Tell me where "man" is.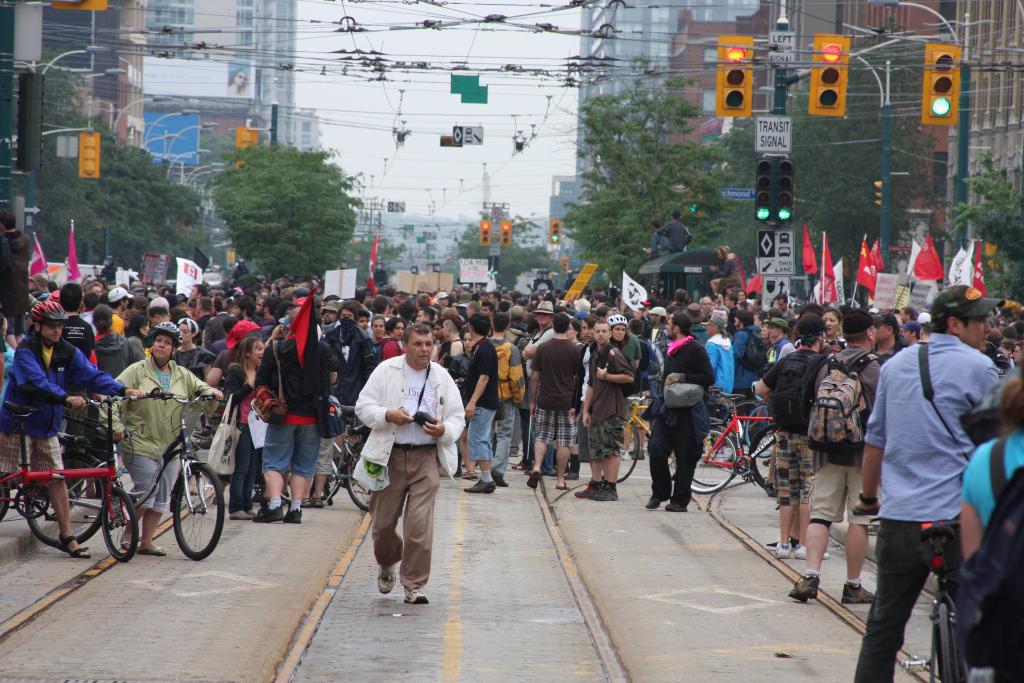
"man" is at x1=252, y1=304, x2=339, y2=532.
